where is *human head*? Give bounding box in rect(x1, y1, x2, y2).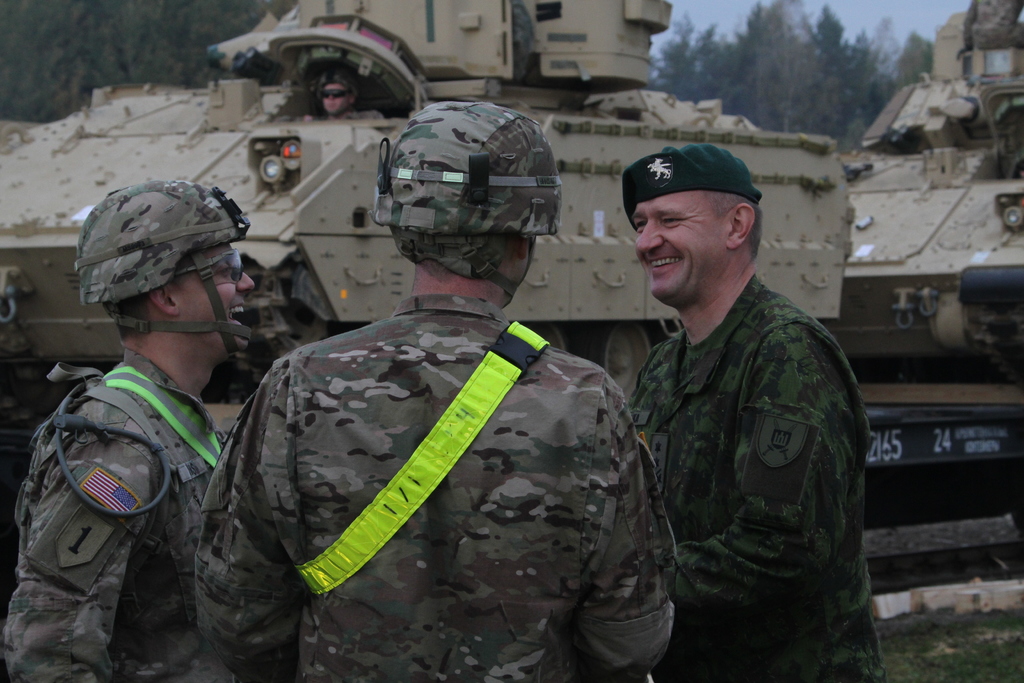
rect(317, 67, 359, 118).
